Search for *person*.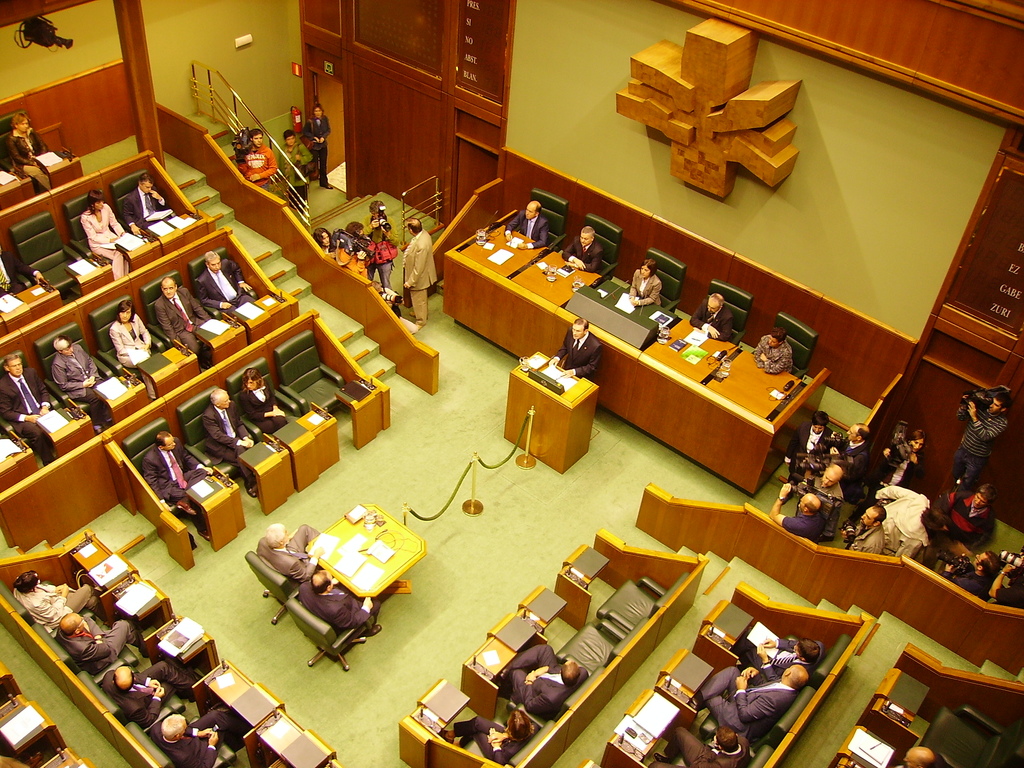
Found at x1=240 y1=129 x2=280 y2=189.
